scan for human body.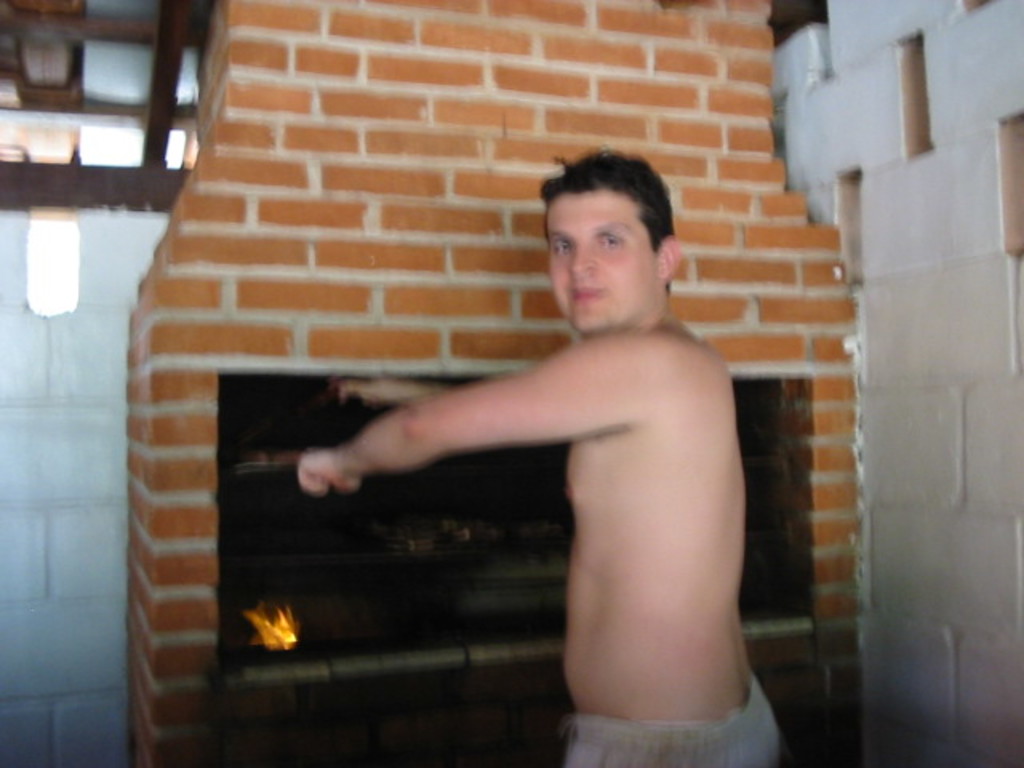
Scan result: <bbox>264, 155, 741, 653</bbox>.
